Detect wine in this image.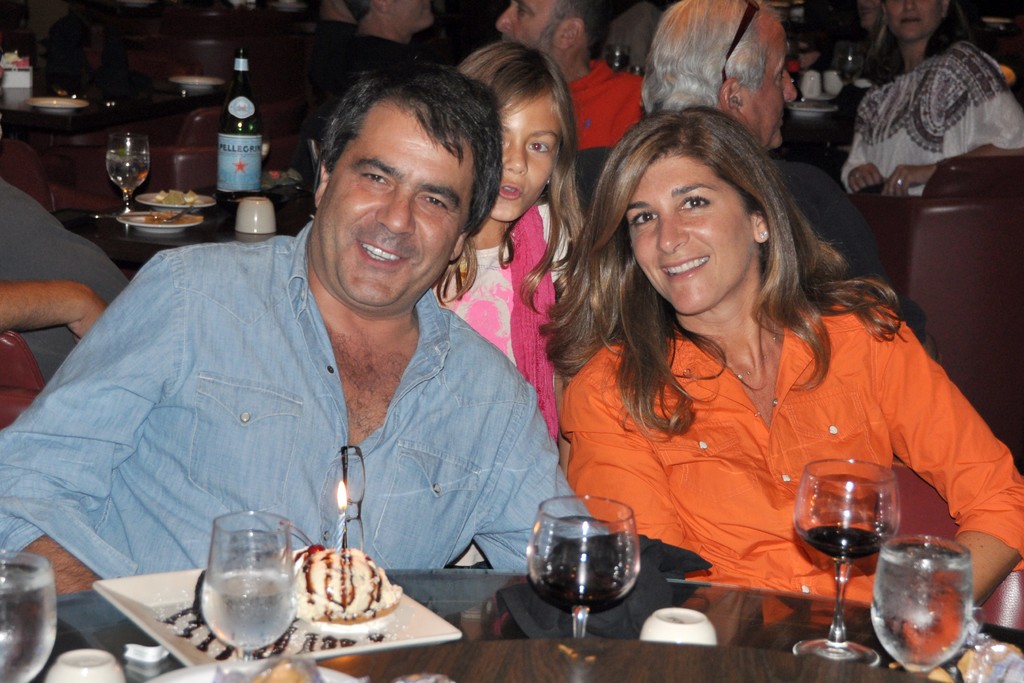
Detection: region(205, 570, 297, 650).
